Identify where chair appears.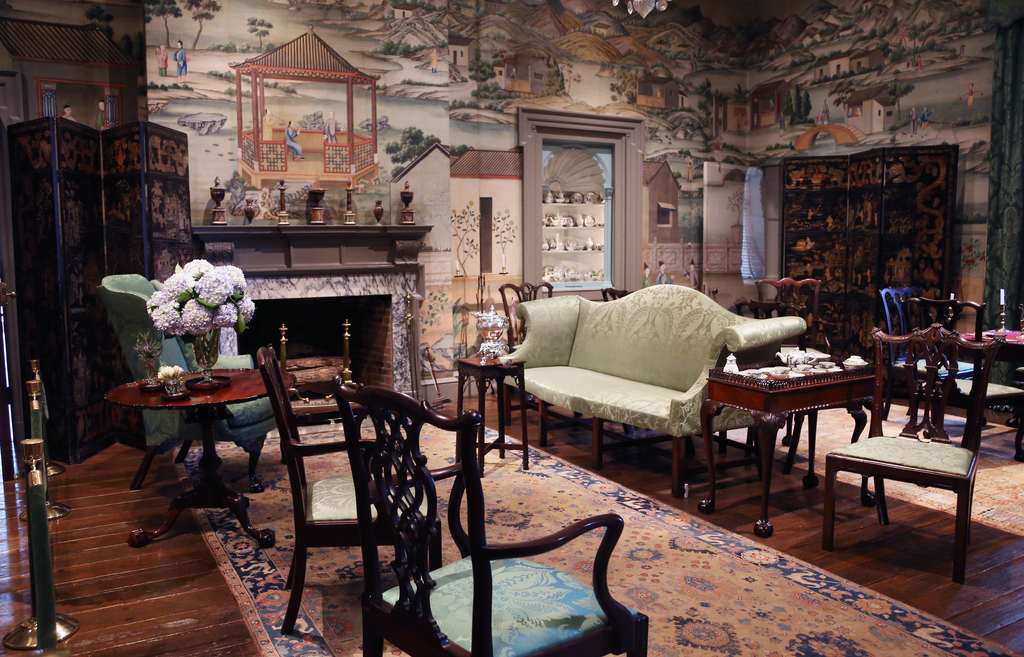
Appears at detection(877, 288, 948, 425).
